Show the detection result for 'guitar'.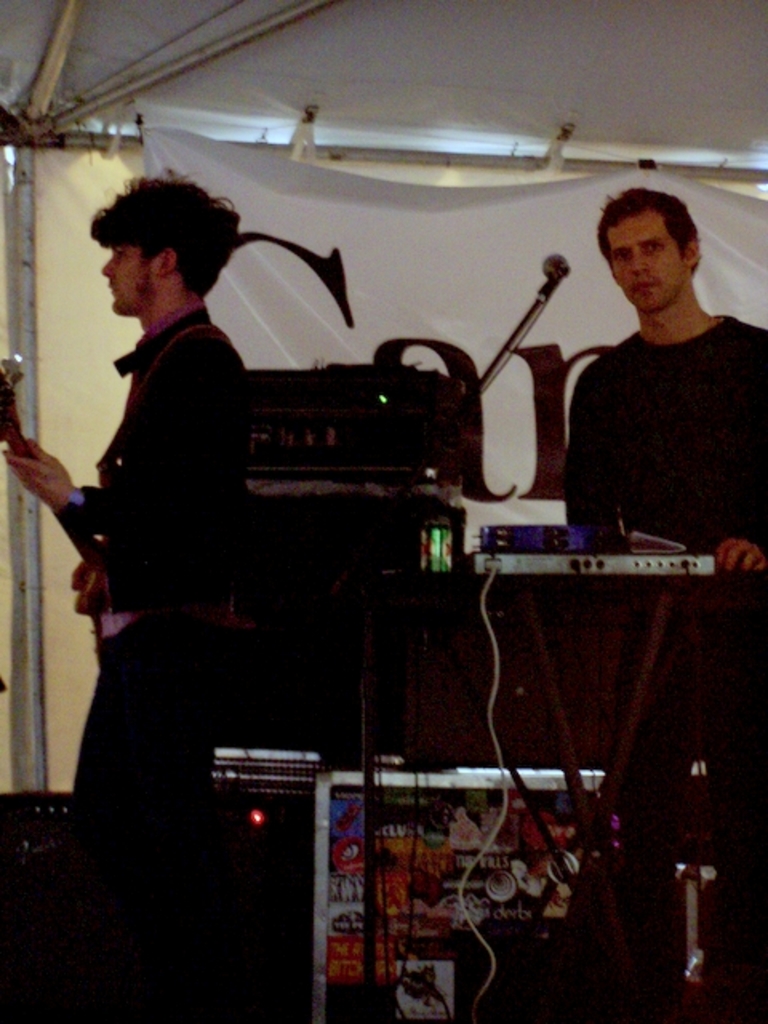
[0,328,130,650].
